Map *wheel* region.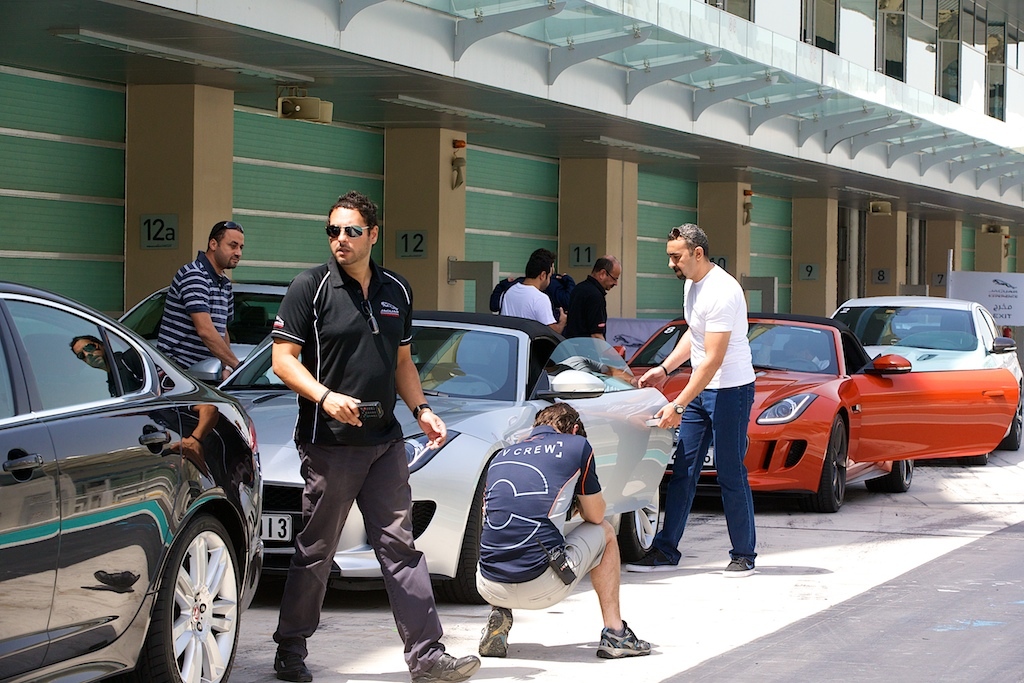
Mapped to bbox(454, 475, 485, 610).
